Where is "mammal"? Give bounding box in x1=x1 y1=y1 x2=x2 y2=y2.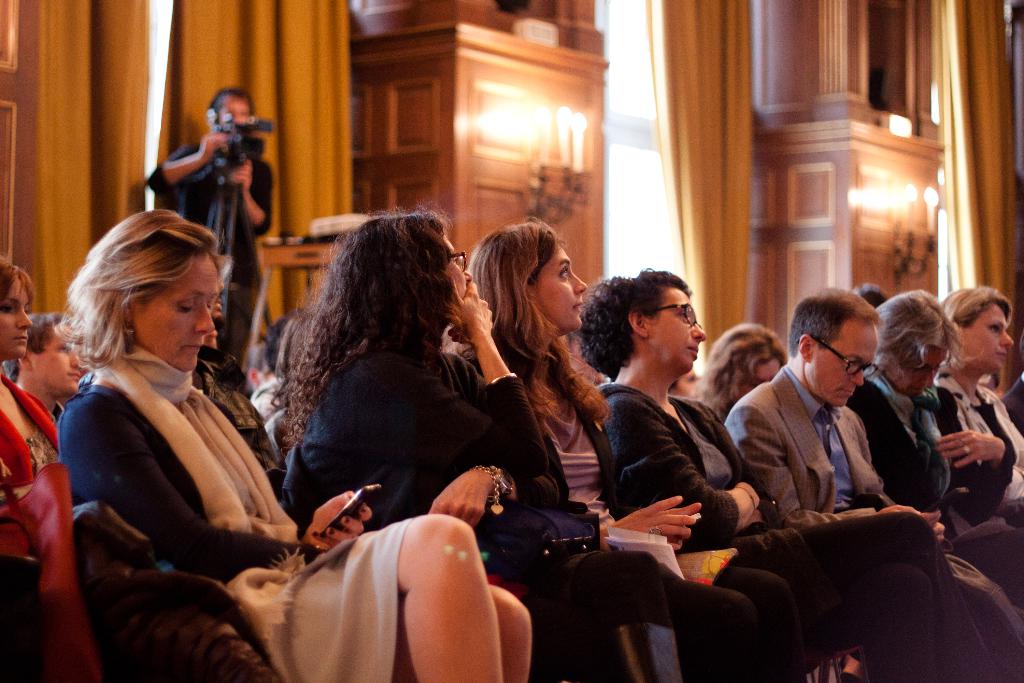
x1=3 y1=306 x2=87 y2=418.
